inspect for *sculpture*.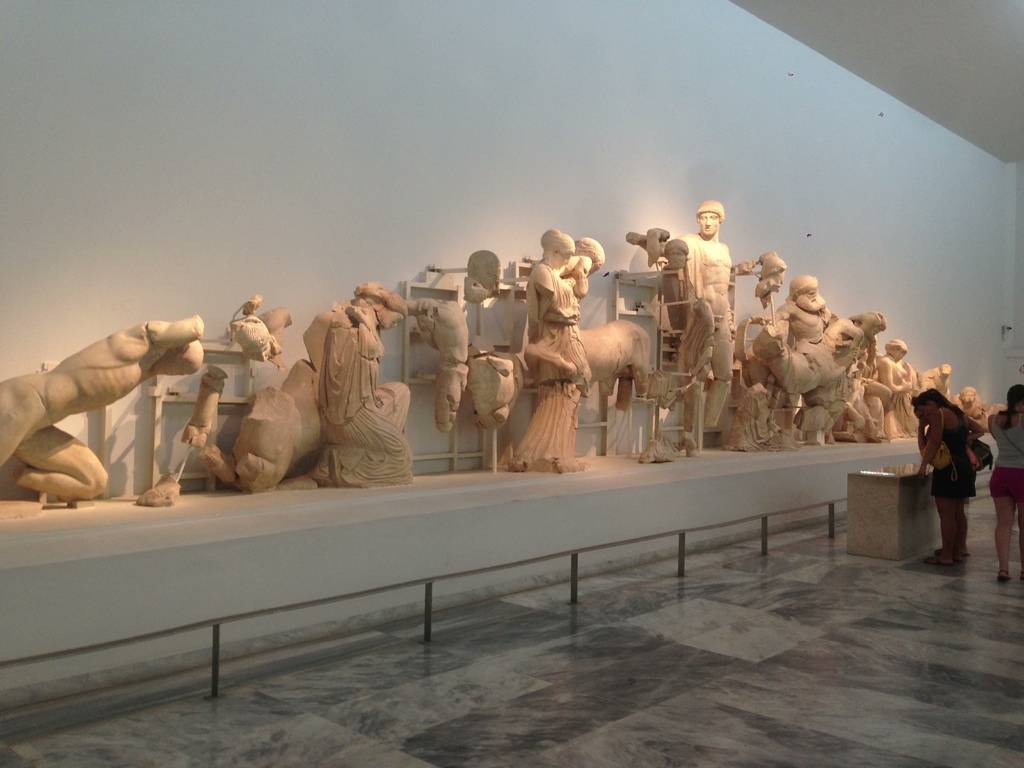
Inspection: {"x1": 614, "y1": 187, "x2": 1023, "y2": 471}.
